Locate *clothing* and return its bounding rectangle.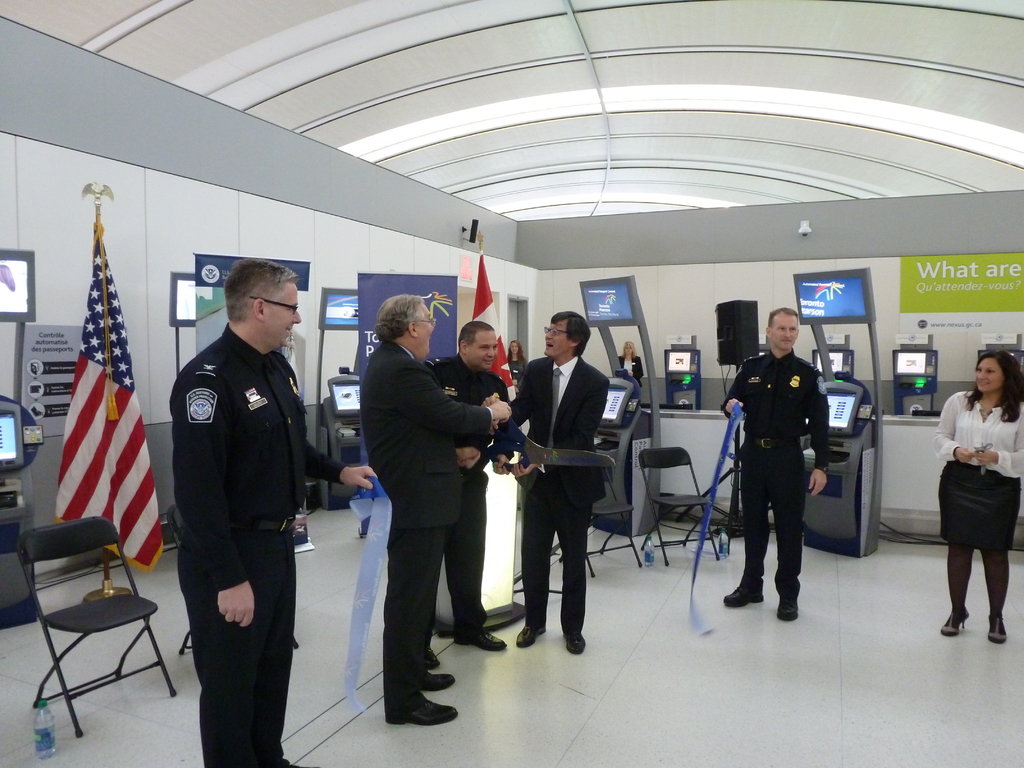
x1=508, y1=355, x2=609, y2=628.
